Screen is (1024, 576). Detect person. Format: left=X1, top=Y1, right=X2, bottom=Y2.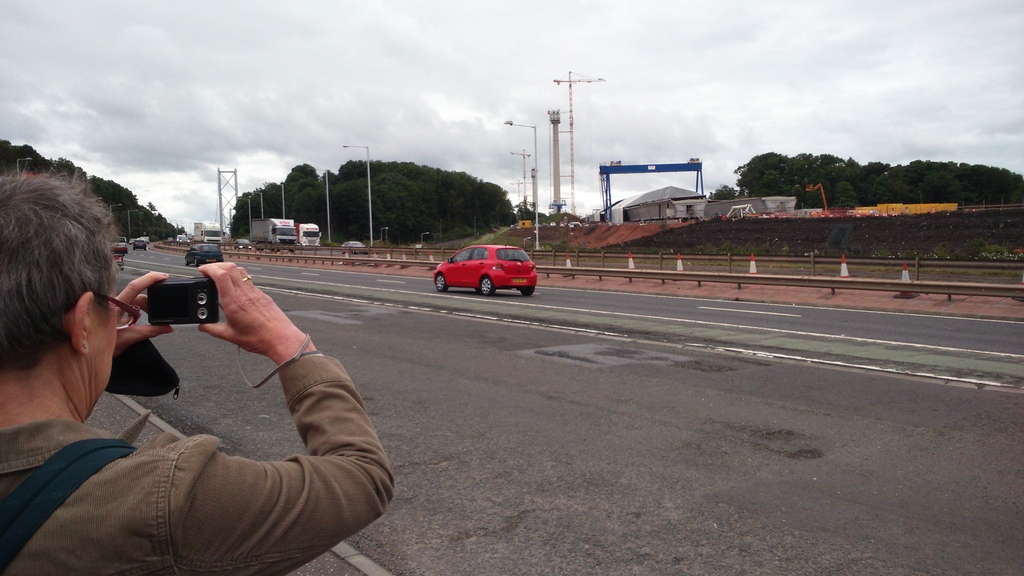
left=21, top=175, right=417, bottom=574.
